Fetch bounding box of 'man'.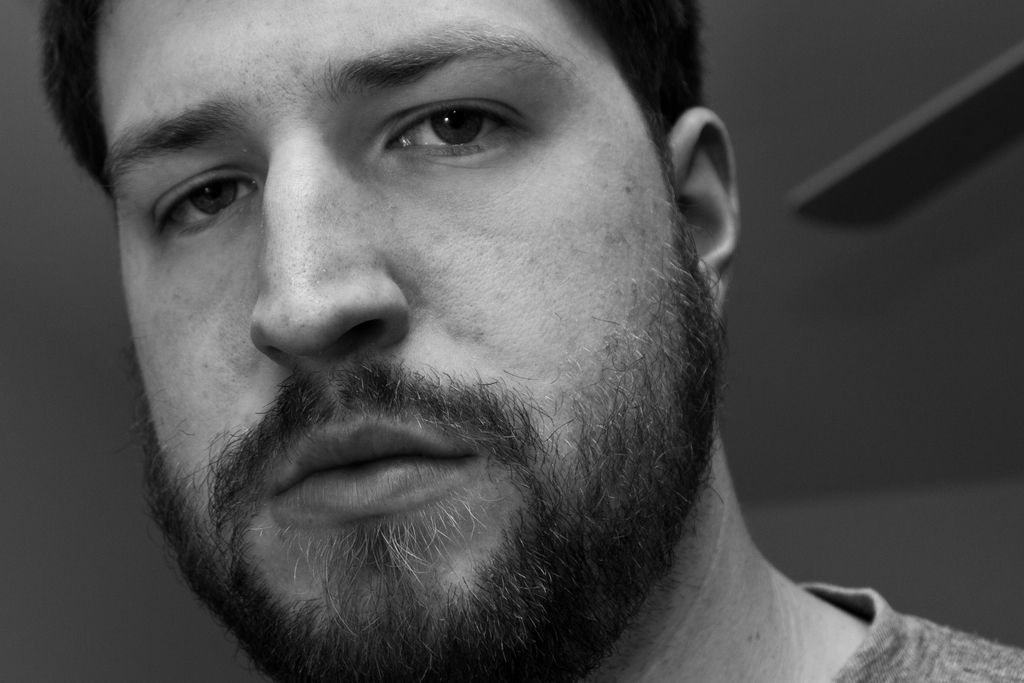
Bbox: region(0, 13, 982, 673).
